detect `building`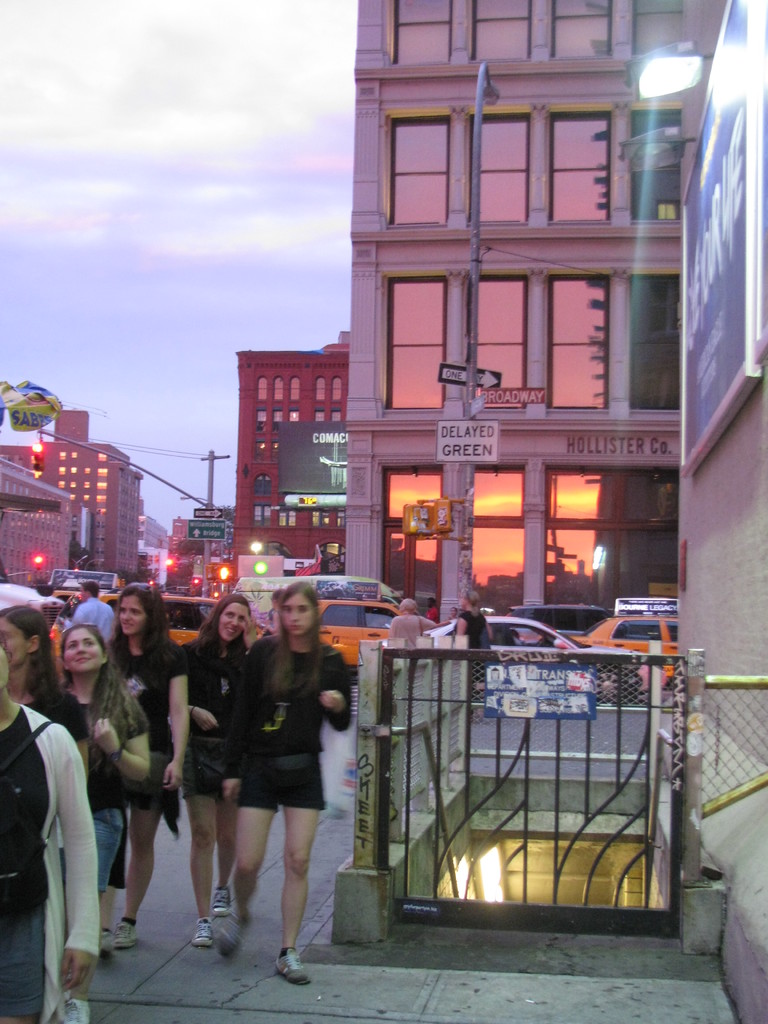
(x1=163, y1=518, x2=229, y2=588)
